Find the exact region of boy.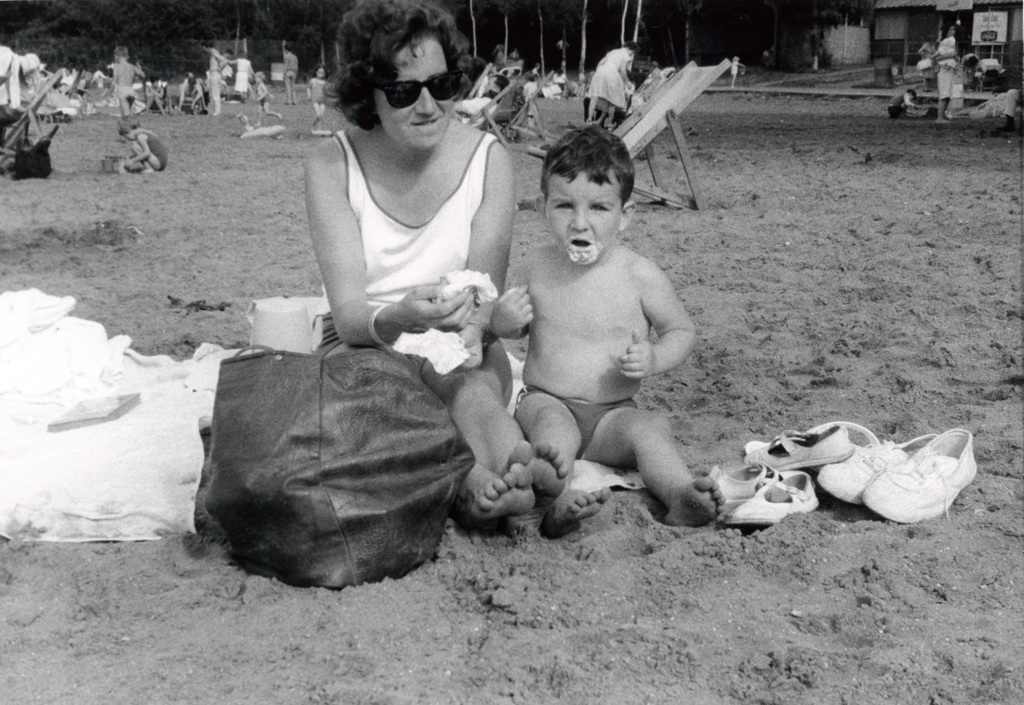
Exact region: (484, 121, 724, 533).
